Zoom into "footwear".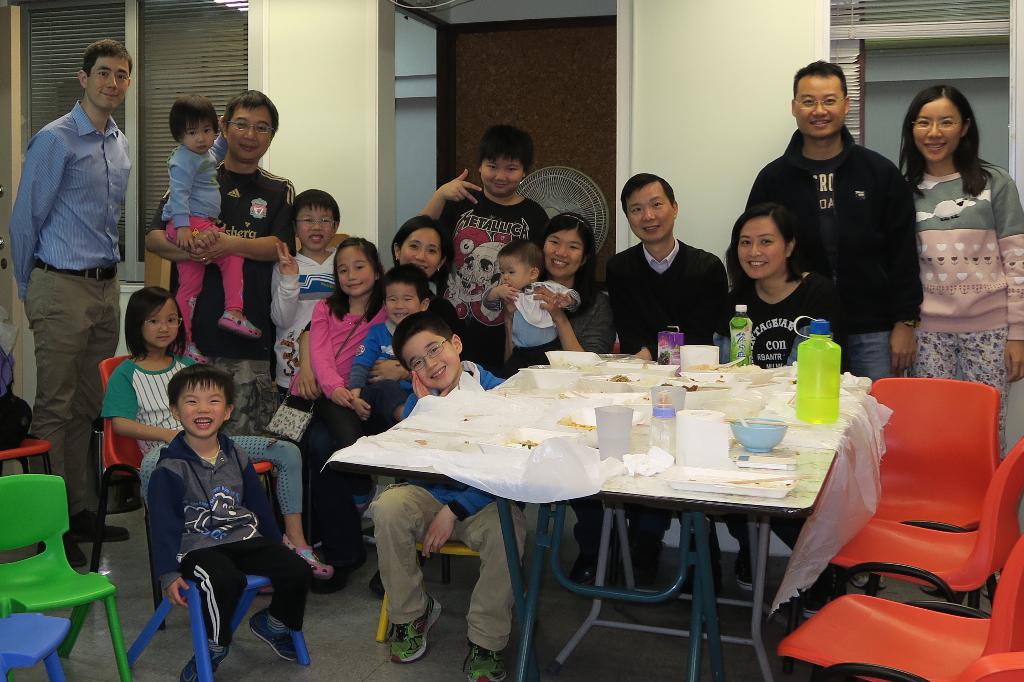
Zoom target: 732,548,753,592.
